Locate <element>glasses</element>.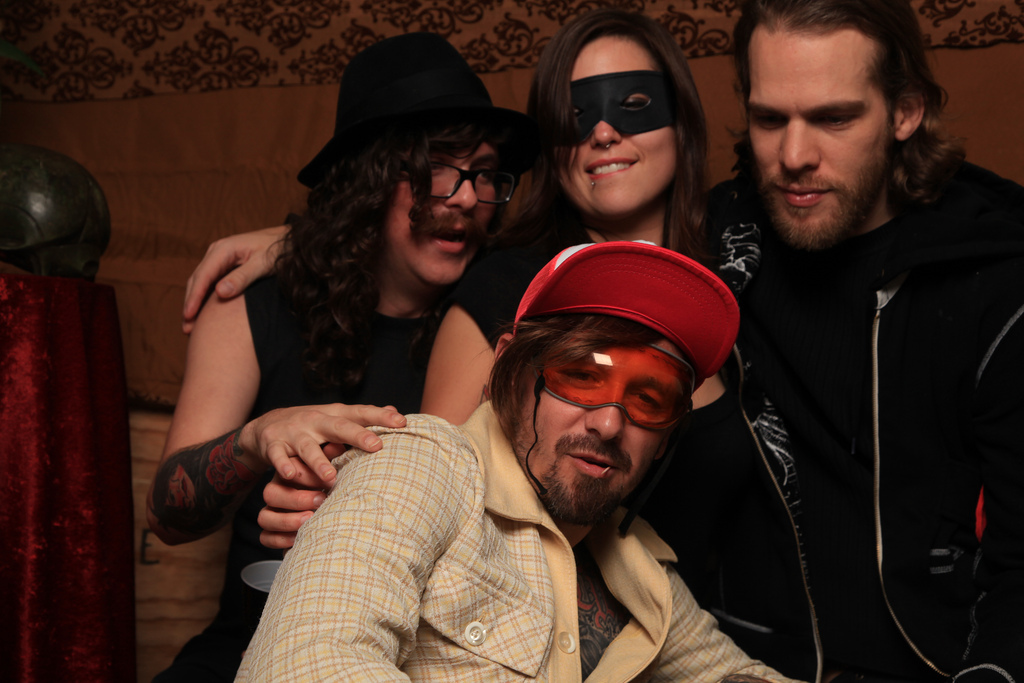
Bounding box: Rect(398, 148, 531, 201).
